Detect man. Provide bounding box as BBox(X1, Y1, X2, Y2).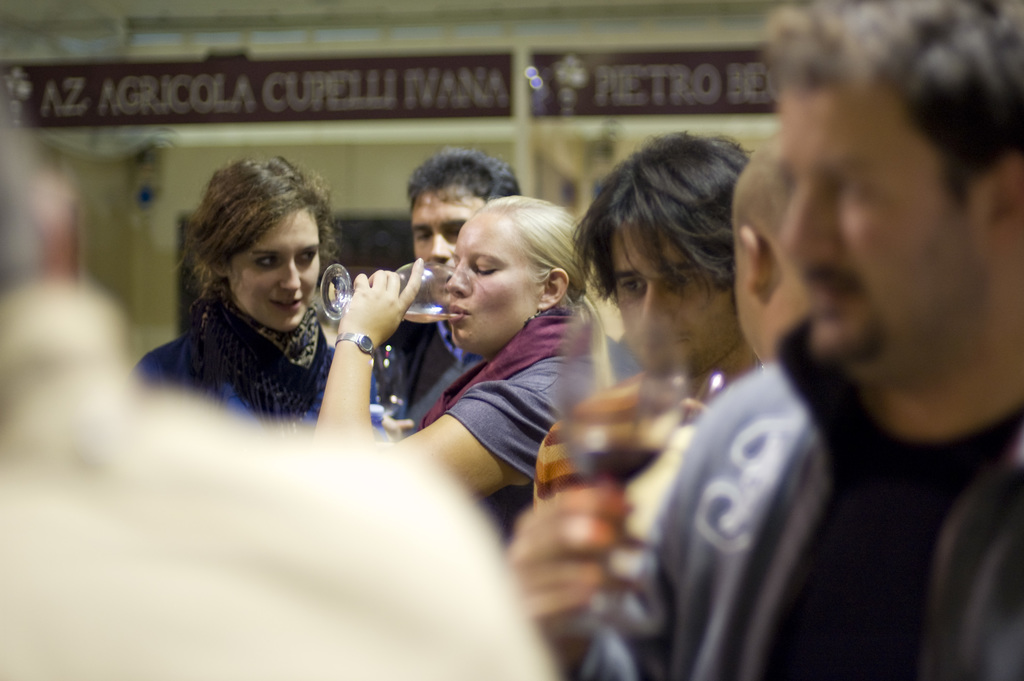
BBox(621, 126, 813, 539).
